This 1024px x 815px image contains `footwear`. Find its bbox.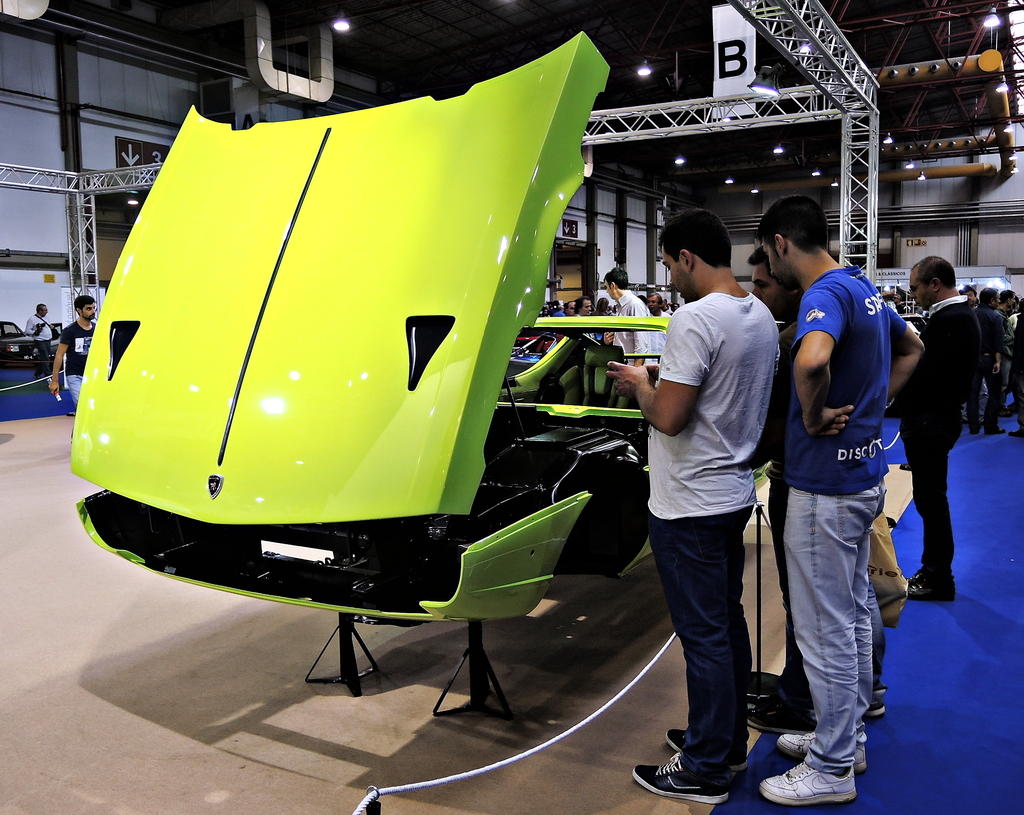
bbox(747, 700, 819, 727).
